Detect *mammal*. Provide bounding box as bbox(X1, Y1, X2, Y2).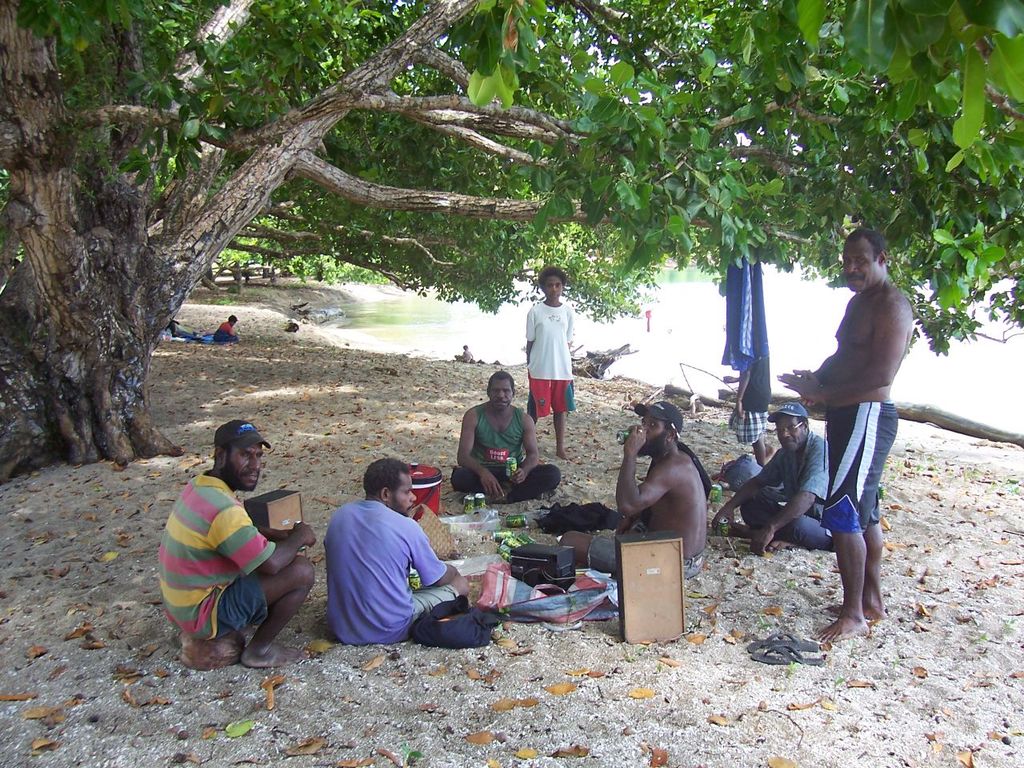
bbox(304, 474, 453, 646).
